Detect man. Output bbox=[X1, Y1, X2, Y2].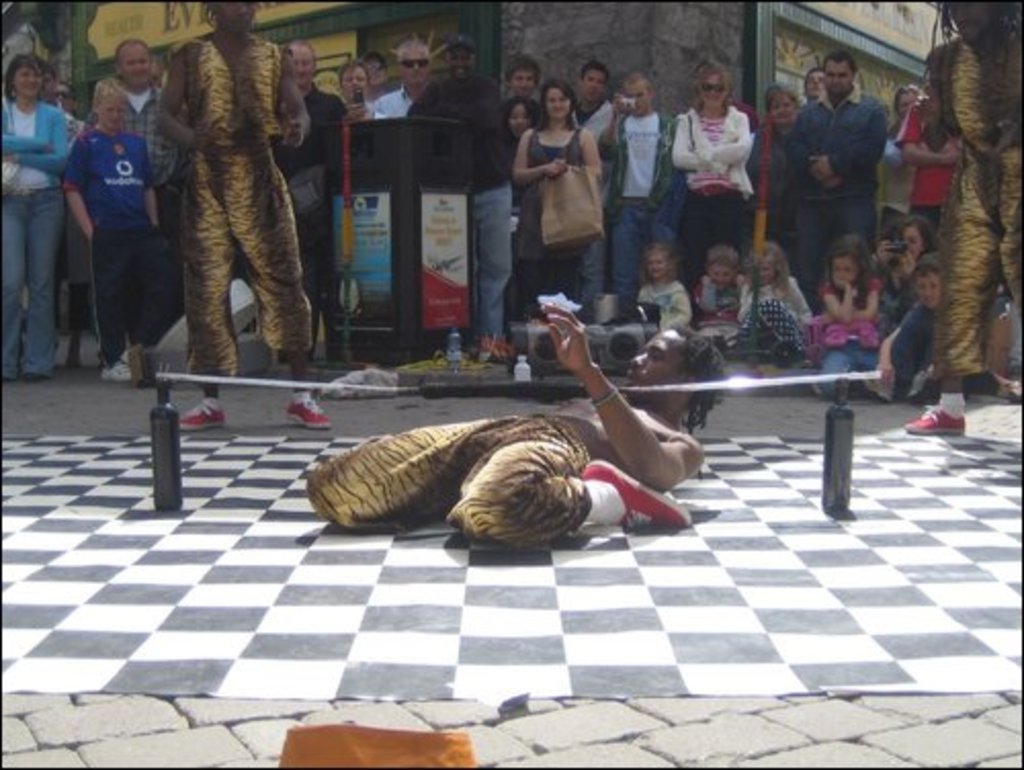
bbox=[371, 35, 442, 119].
